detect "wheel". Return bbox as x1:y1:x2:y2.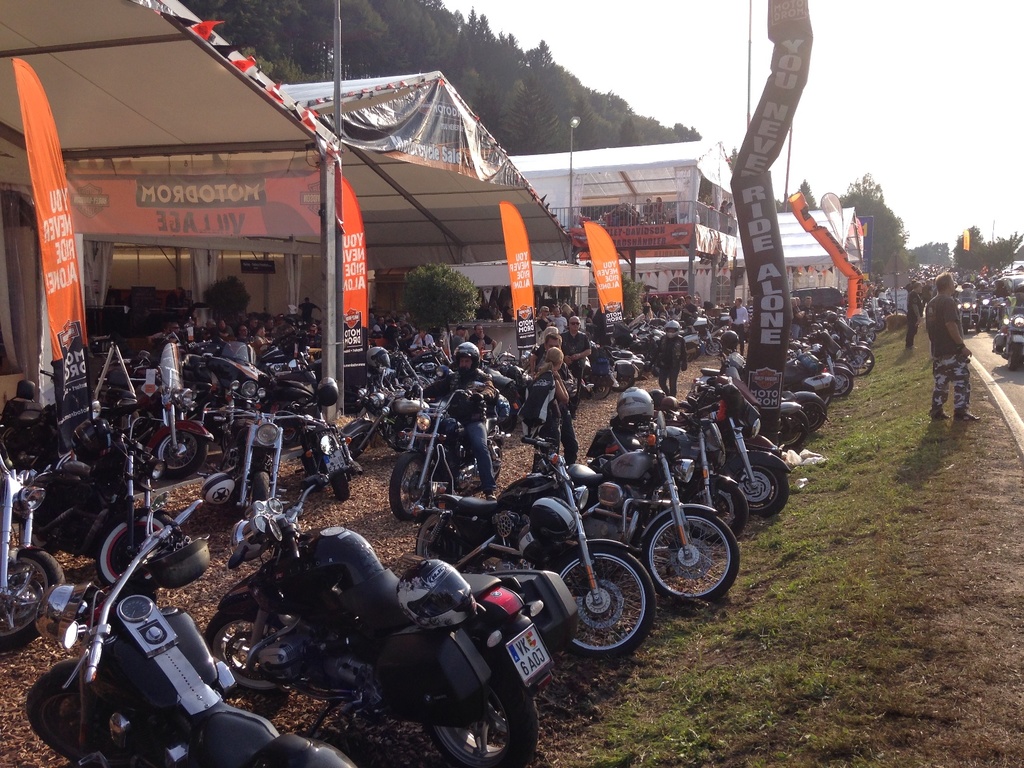
388:449:431:519.
